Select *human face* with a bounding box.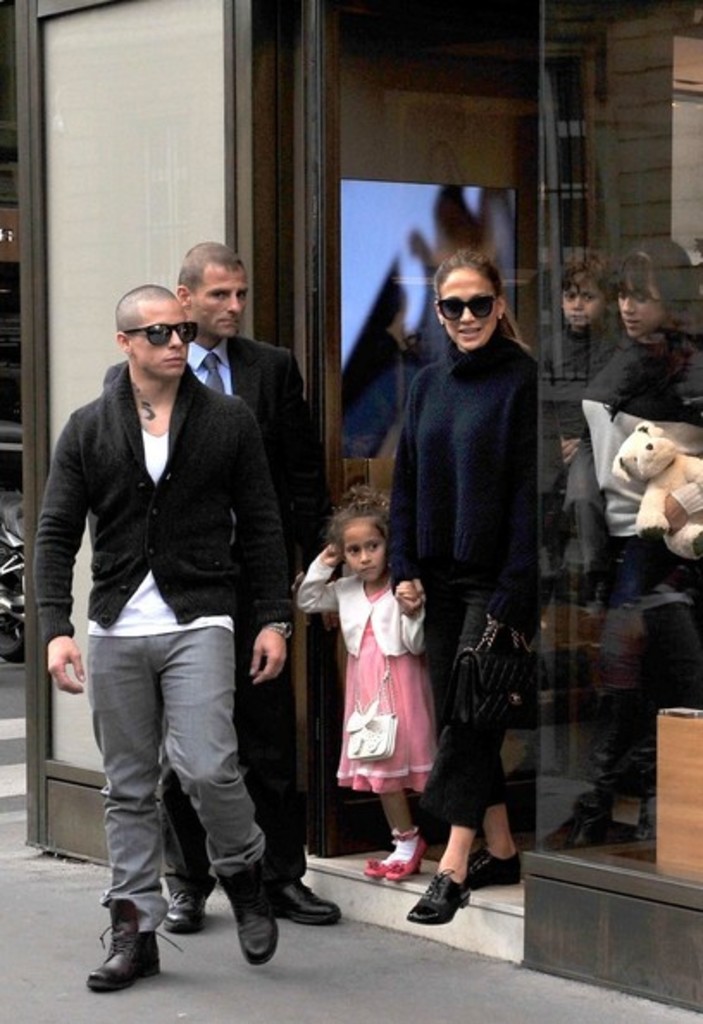
196 271 248 329.
